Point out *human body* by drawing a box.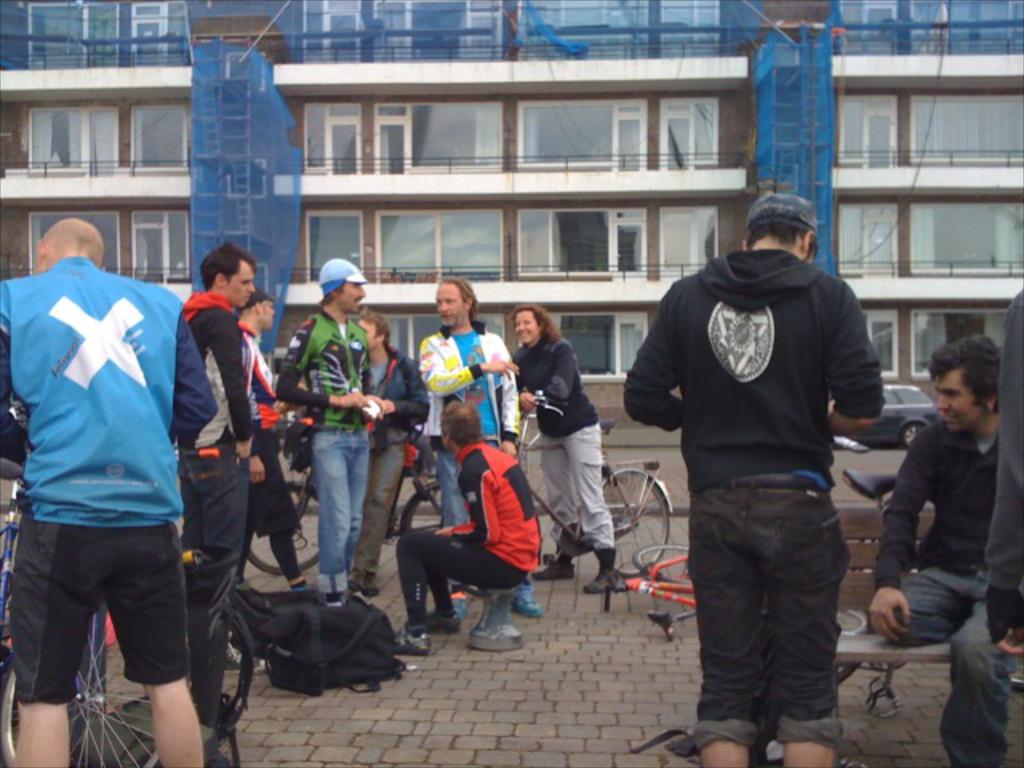
(left=0, top=211, right=197, bottom=766).
